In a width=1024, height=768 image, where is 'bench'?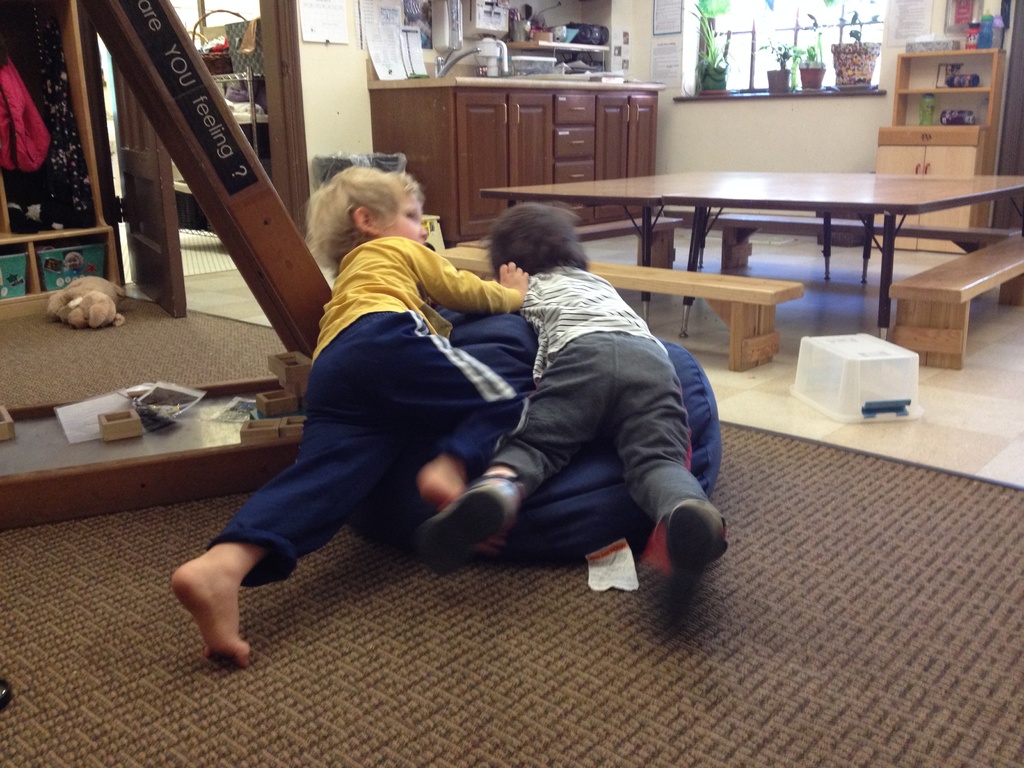
x1=668 y1=209 x2=1020 y2=282.
